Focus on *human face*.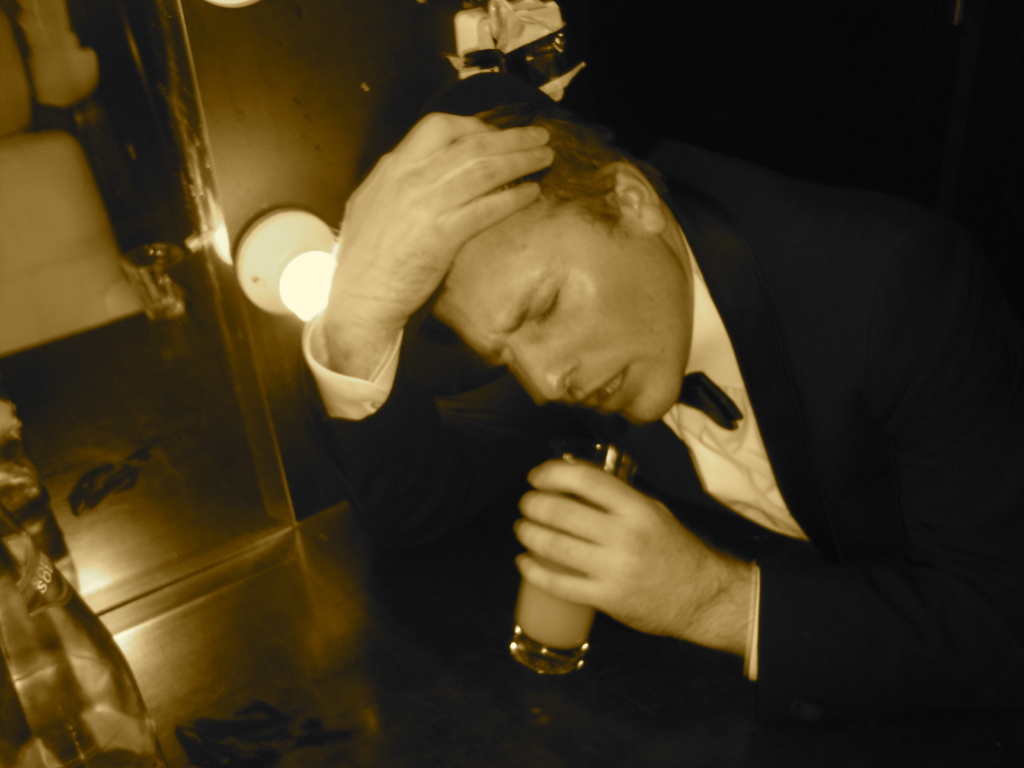
Focused at {"left": 433, "top": 195, "right": 687, "bottom": 425}.
